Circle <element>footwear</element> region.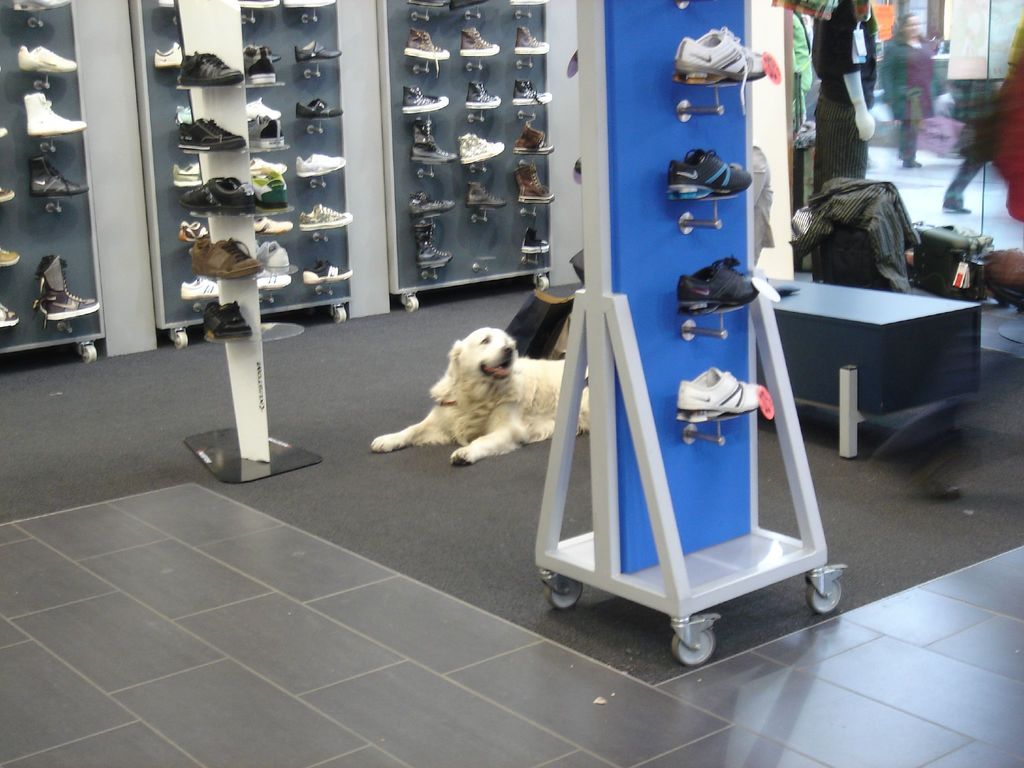
Region: (246, 45, 278, 84).
